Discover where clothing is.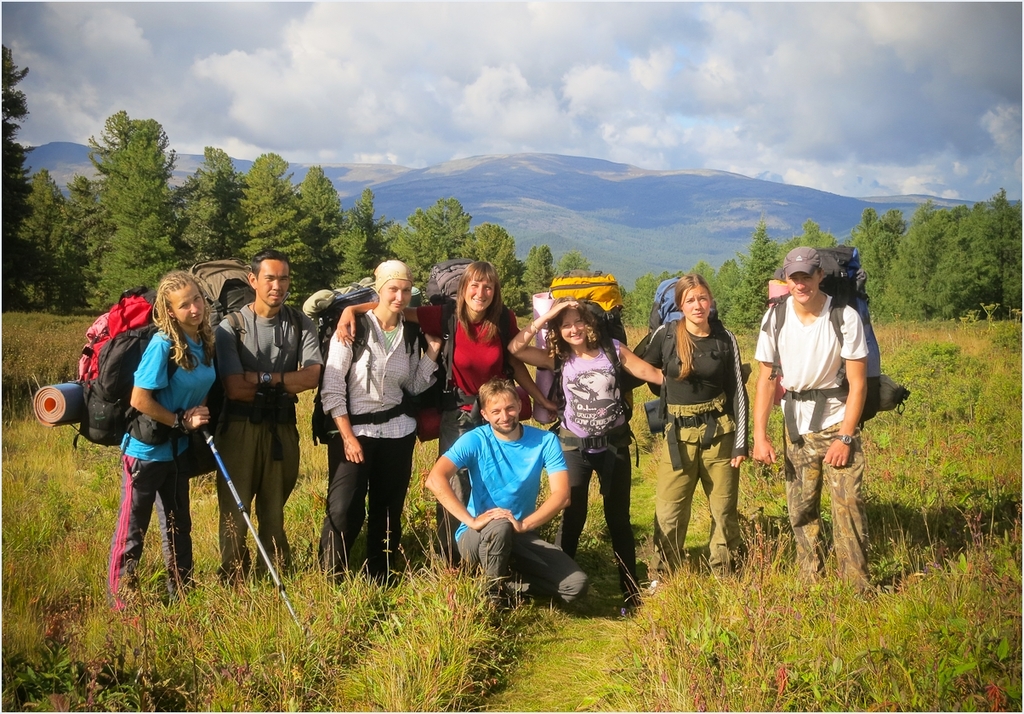
Discovered at (x1=635, y1=296, x2=748, y2=565).
